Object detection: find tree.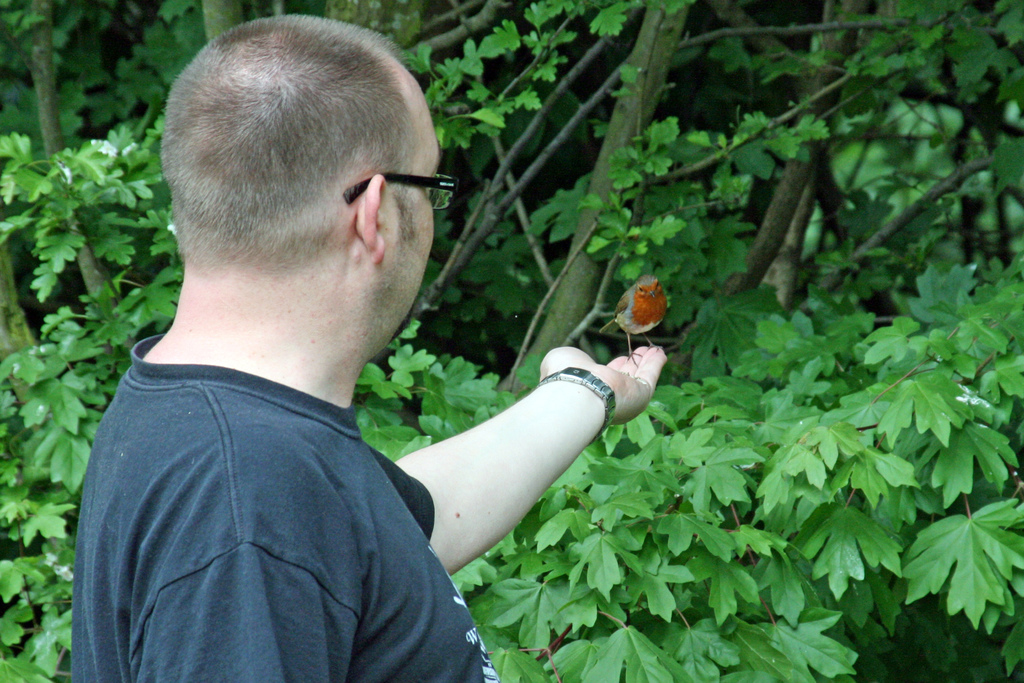
(left=0, top=7, right=1023, bottom=682).
